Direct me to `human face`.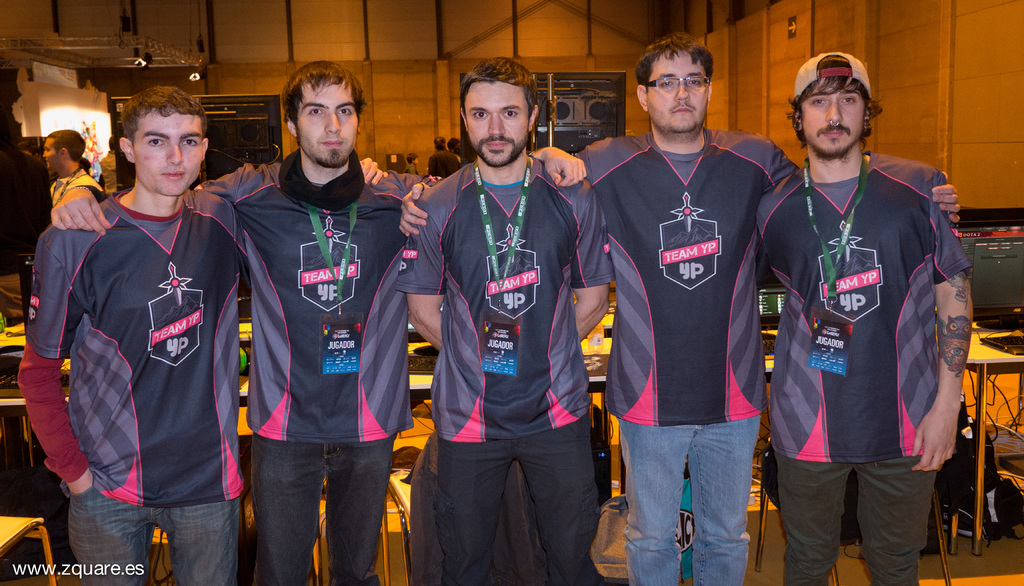
Direction: bbox=(294, 83, 362, 171).
